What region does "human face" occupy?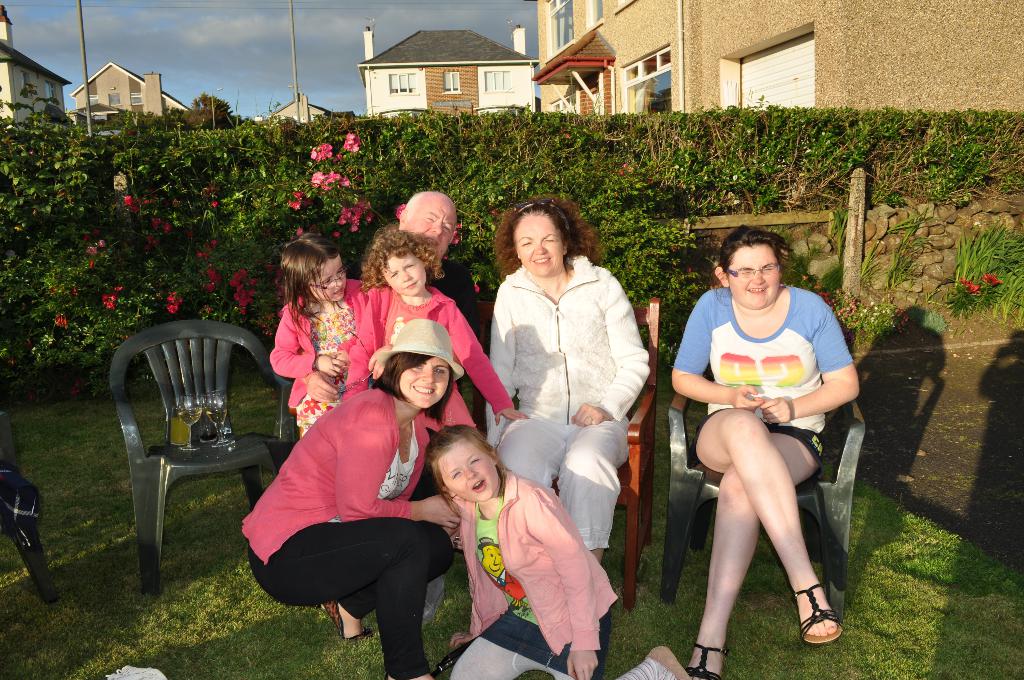
crop(479, 544, 505, 578).
